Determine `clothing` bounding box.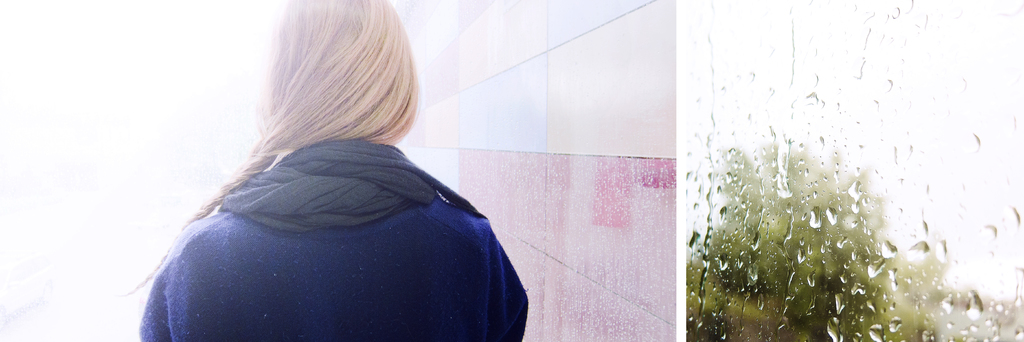
Determined: 140 86 534 332.
